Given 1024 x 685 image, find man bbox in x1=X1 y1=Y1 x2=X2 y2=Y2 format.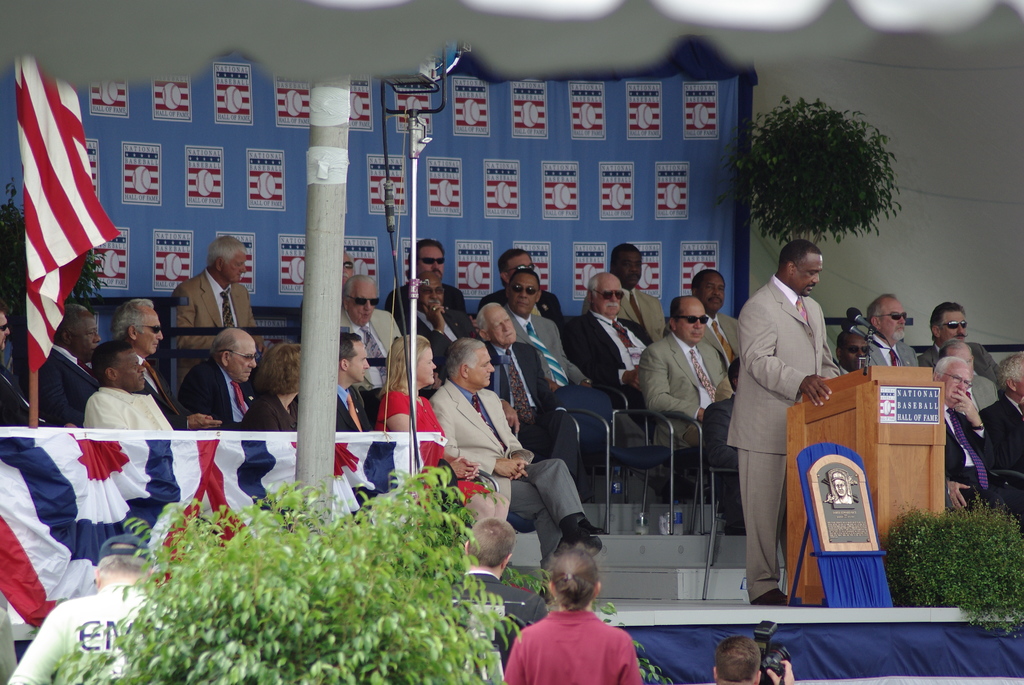
x1=501 y1=268 x2=714 y2=501.
